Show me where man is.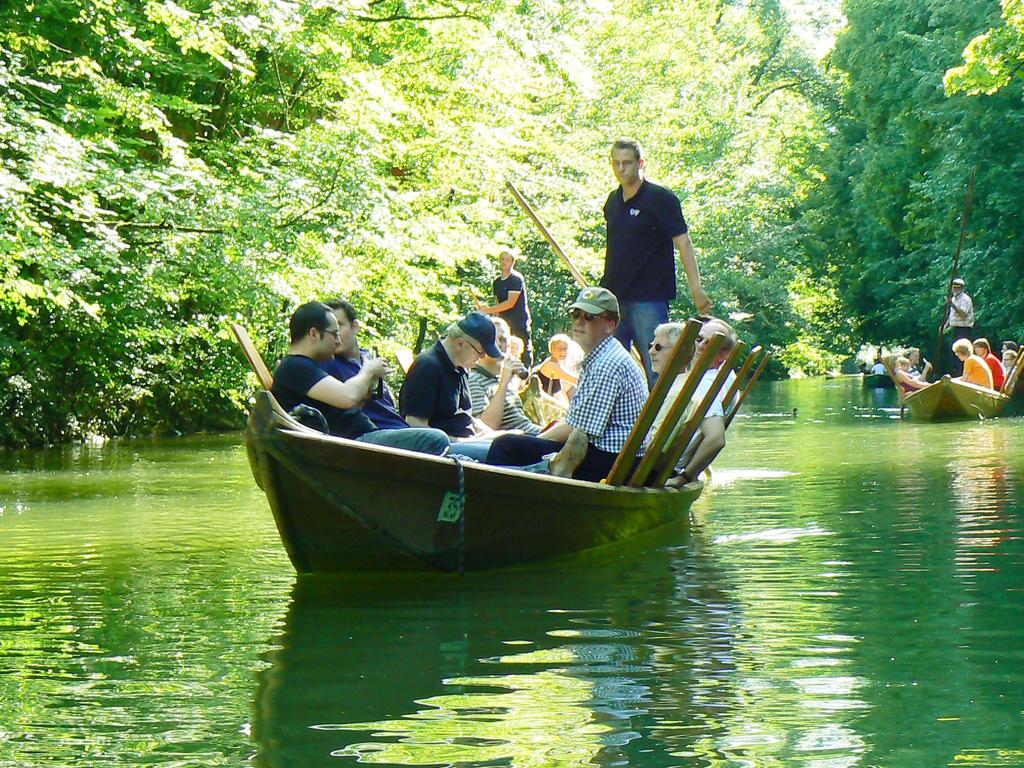
man is at locate(597, 137, 713, 382).
